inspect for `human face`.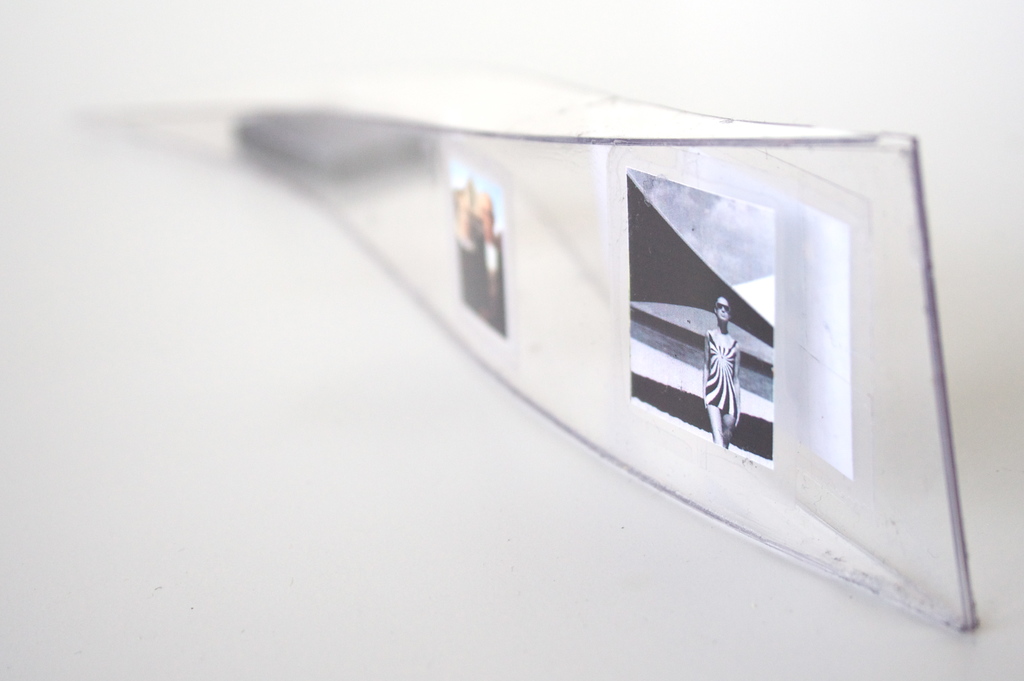
Inspection: 482, 208, 493, 220.
